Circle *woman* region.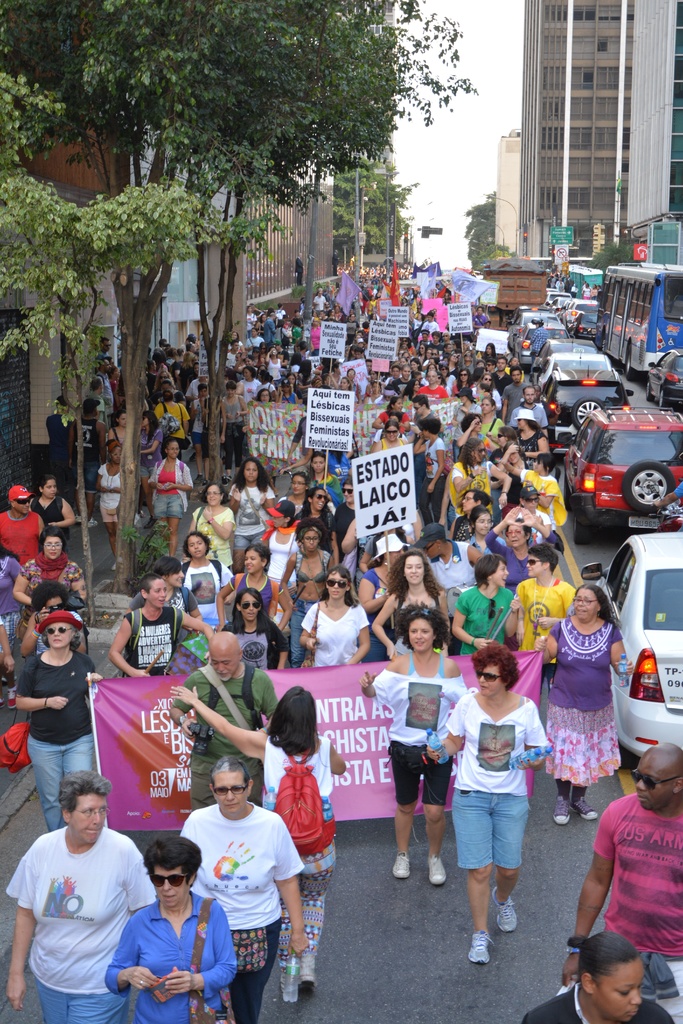
Region: x1=353 y1=337 x2=362 y2=349.
